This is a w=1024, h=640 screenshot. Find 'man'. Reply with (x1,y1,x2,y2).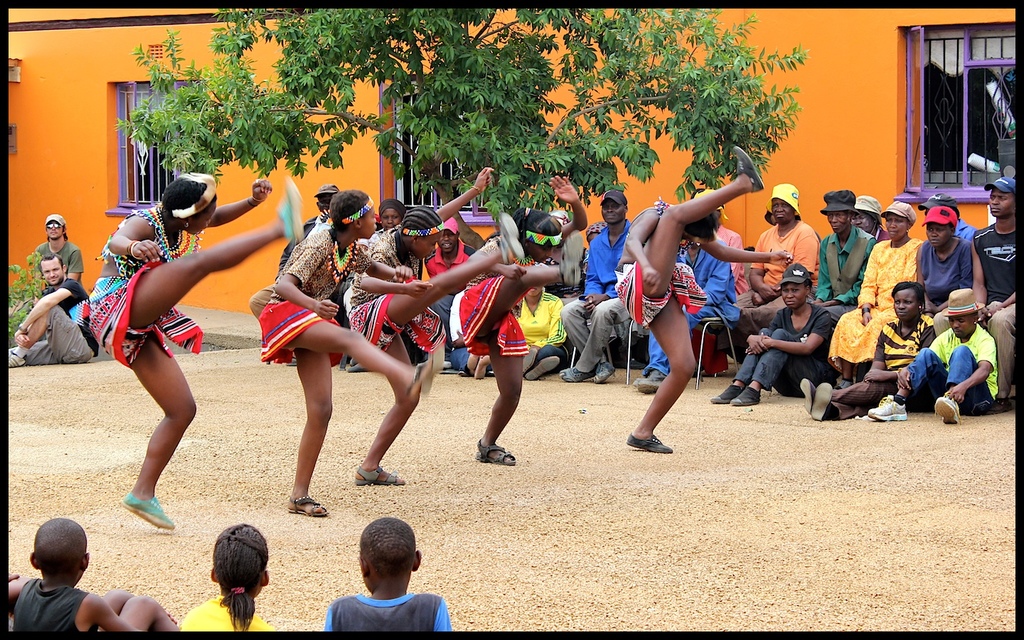
(612,144,767,451).
